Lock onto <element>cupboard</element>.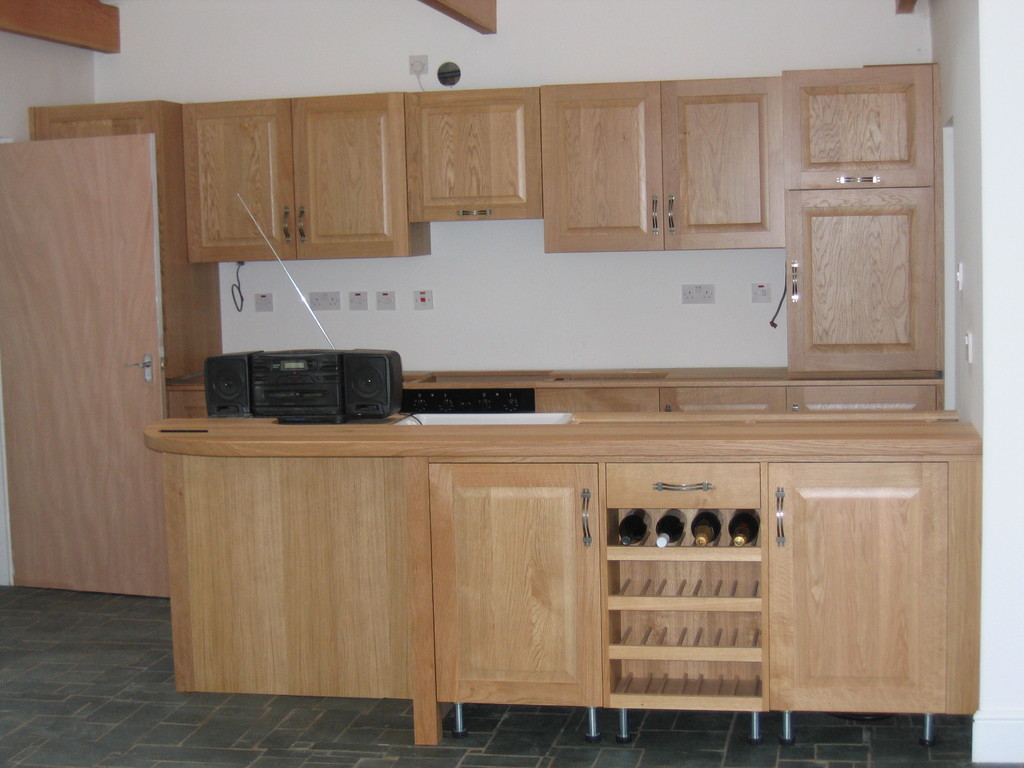
Locked: detection(33, 58, 936, 387).
